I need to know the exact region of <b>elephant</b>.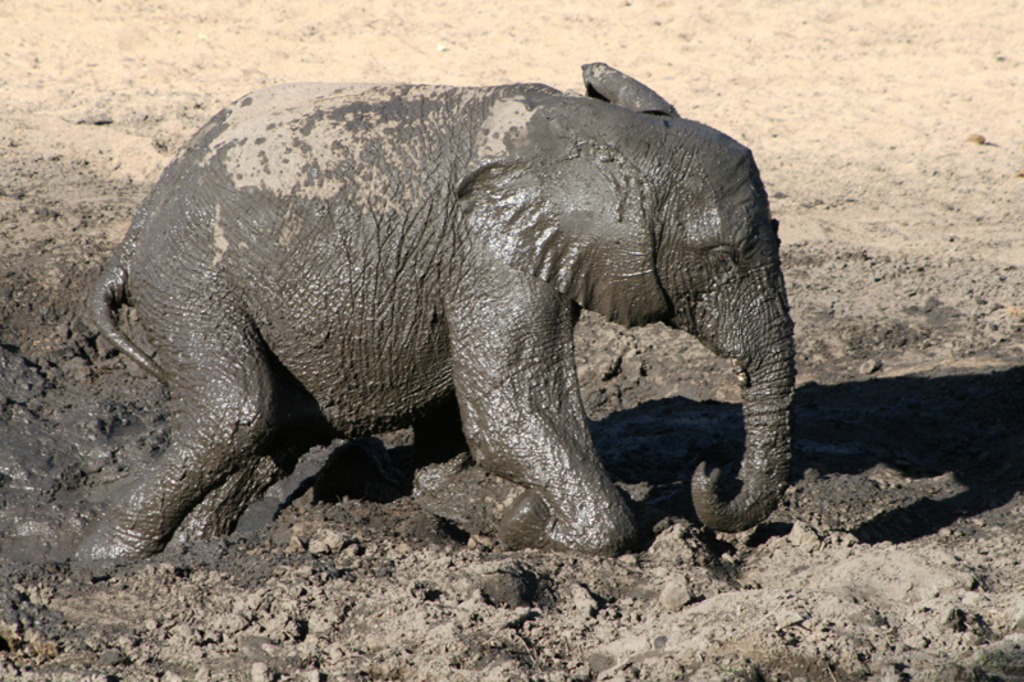
Region: region(42, 36, 786, 564).
